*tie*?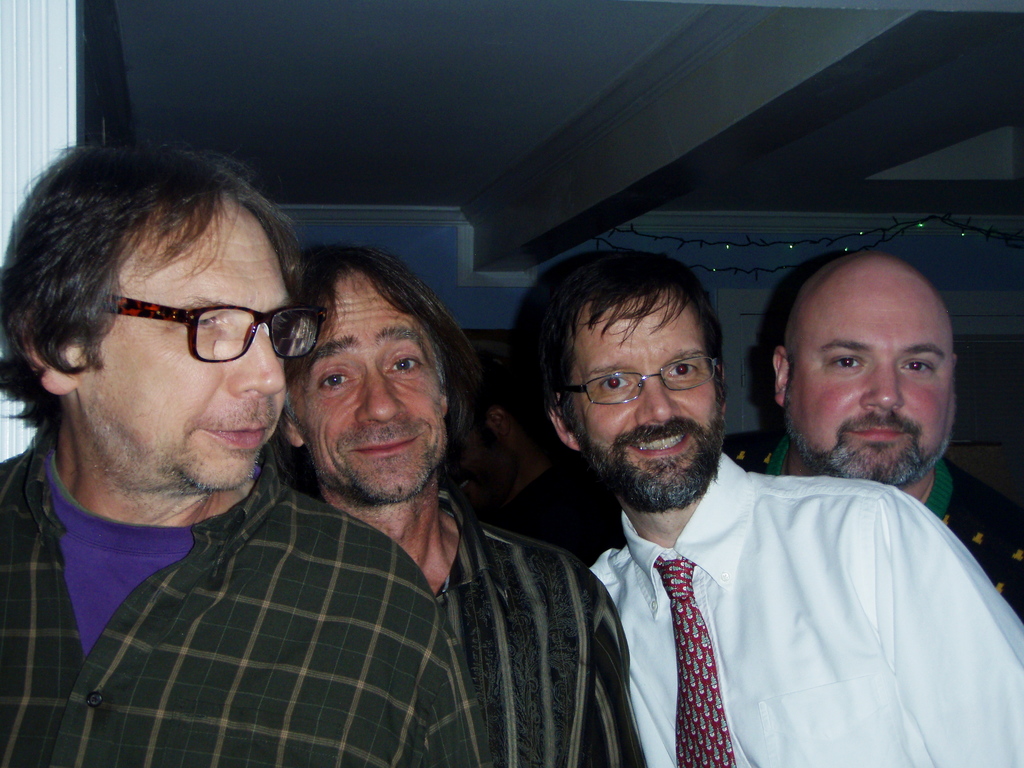
{"x1": 651, "y1": 555, "x2": 734, "y2": 767}
